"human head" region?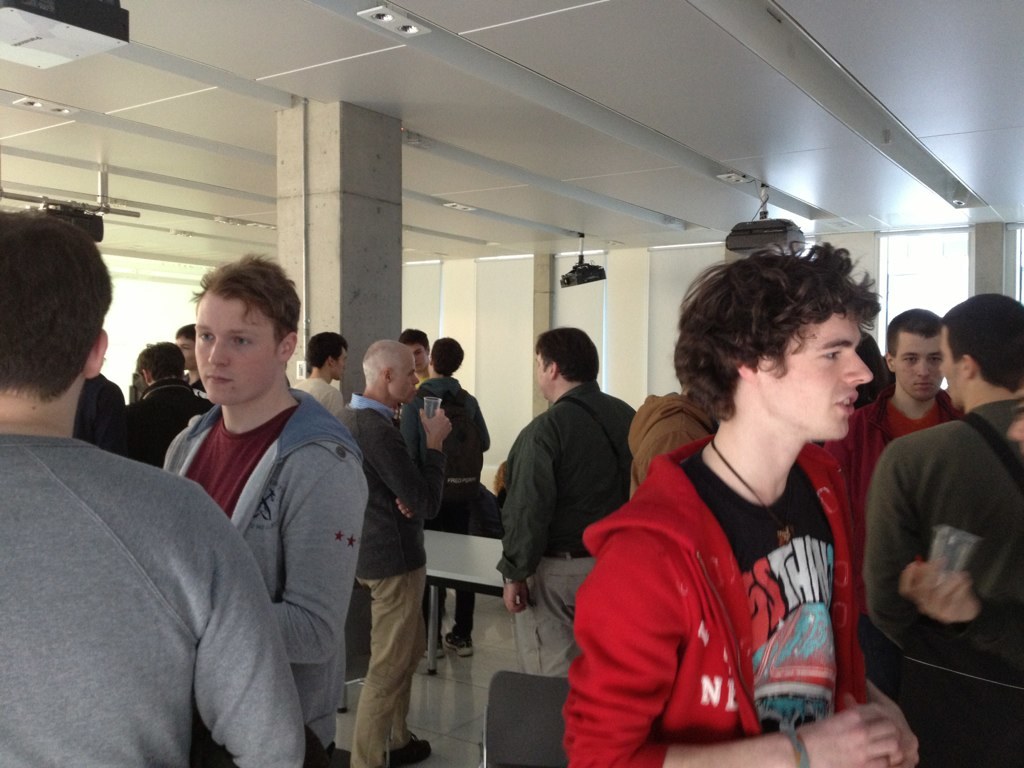
{"left": 884, "top": 306, "right": 948, "bottom": 401}
